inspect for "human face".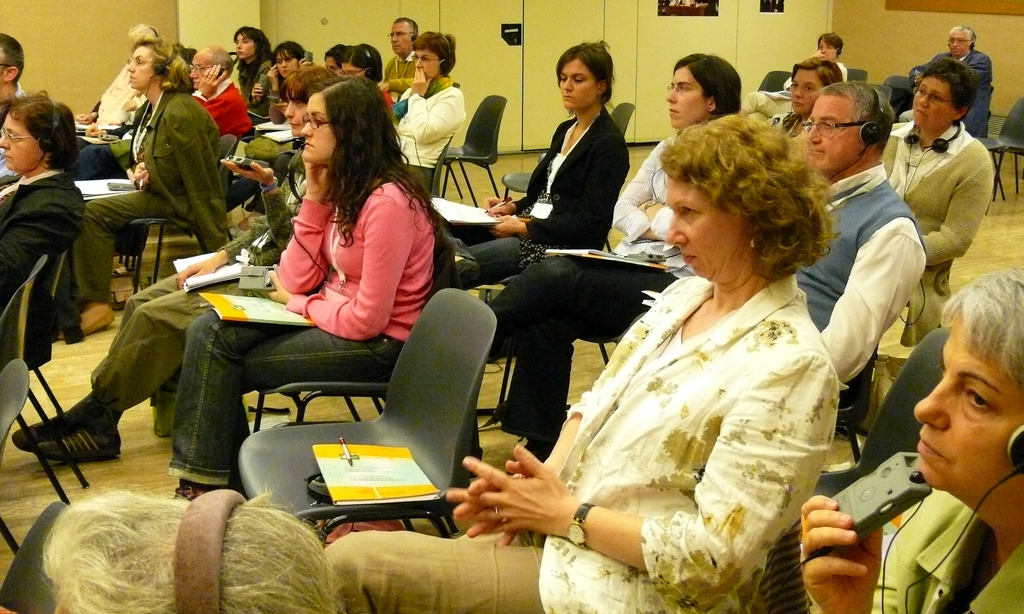
Inspection: region(662, 175, 748, 280).
